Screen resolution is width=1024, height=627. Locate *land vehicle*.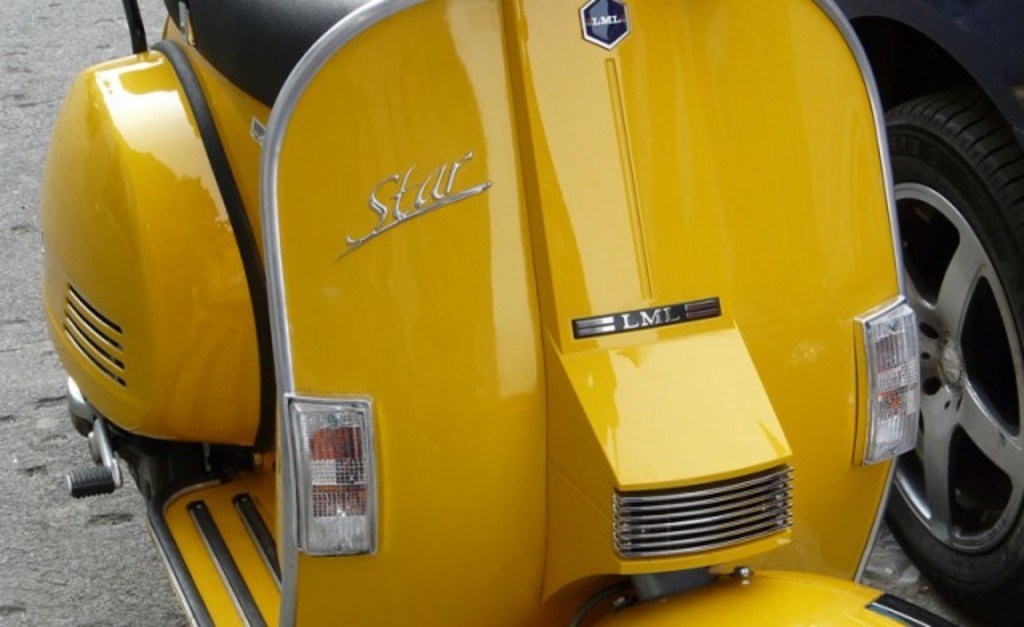
x1=21, y1=0, x2=1014, y2=625.
